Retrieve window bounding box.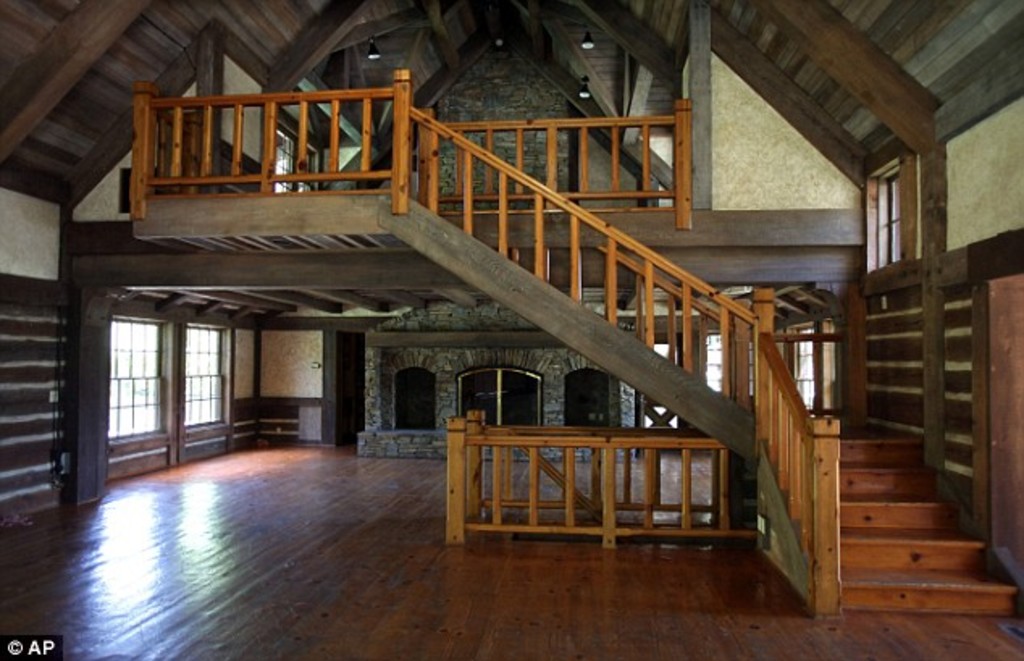
Bounding box: {"x1": 271, "y1": 120, "x2": 318, "y2": 194}.
